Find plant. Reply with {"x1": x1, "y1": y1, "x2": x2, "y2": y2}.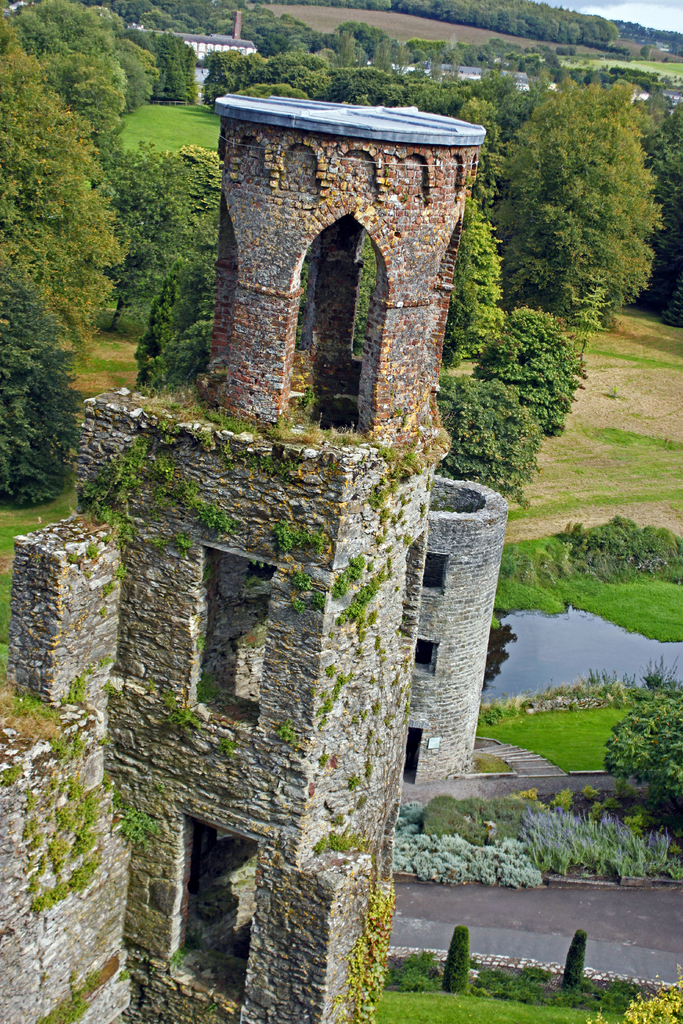
{"x1": 604, "y1": 691, "x2": 682, "y2": 812}.
